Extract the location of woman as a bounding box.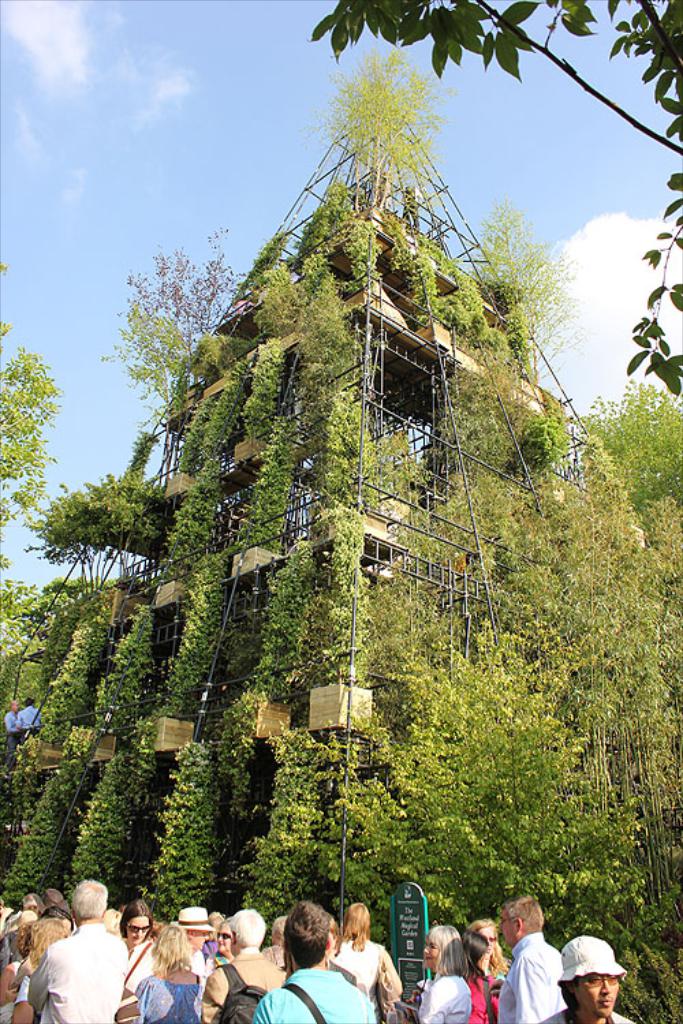
(x1=418, y1=926, x2=466, y2=1021).
